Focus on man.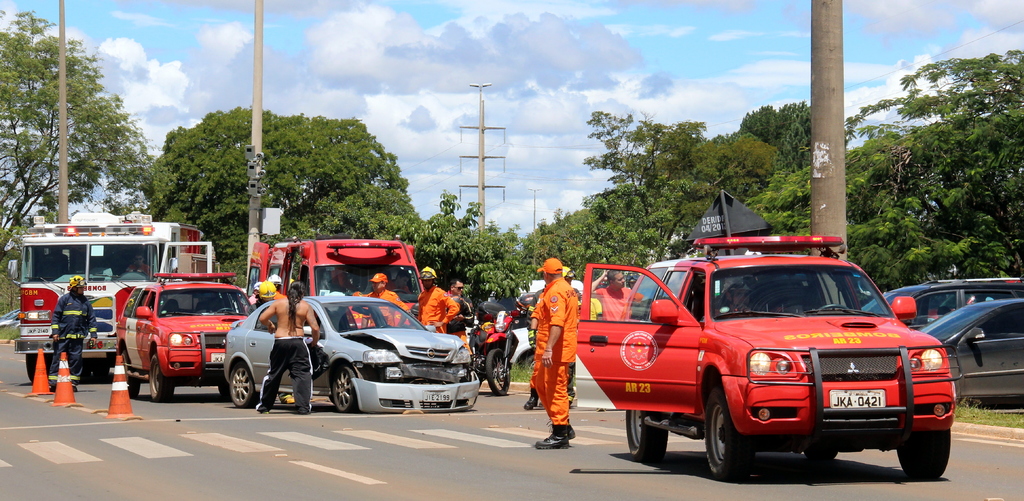
Focused at select_region(535, 257, 581, 447).
